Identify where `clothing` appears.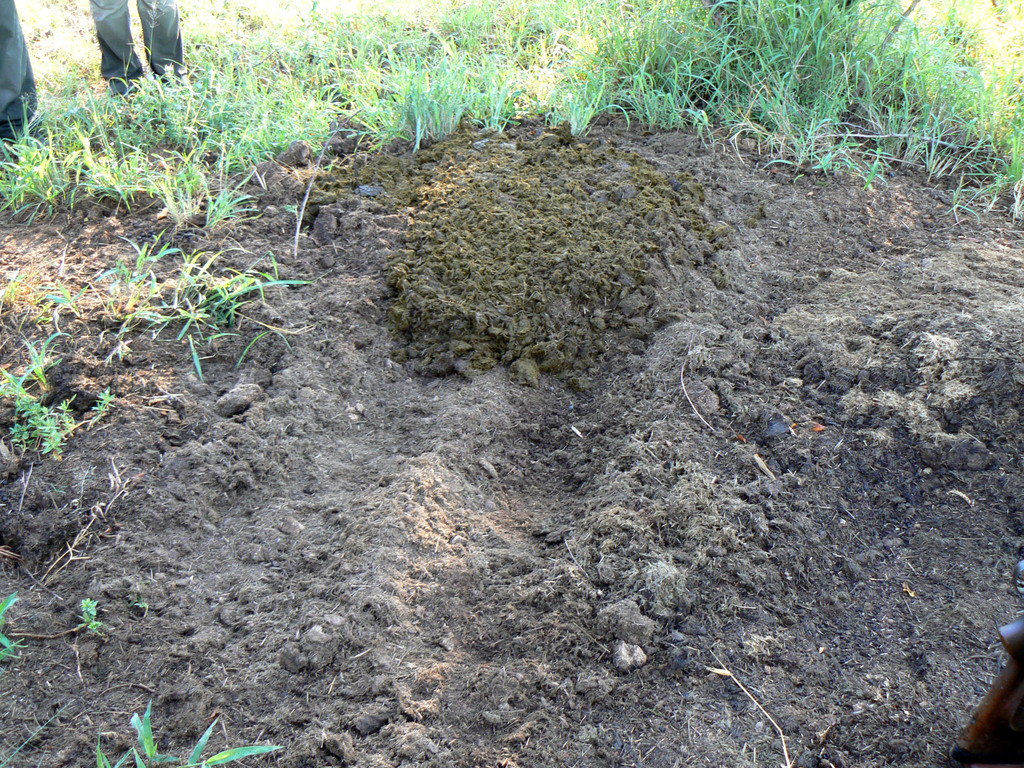
Appears at bbox=(89, 0, 182, 85).
